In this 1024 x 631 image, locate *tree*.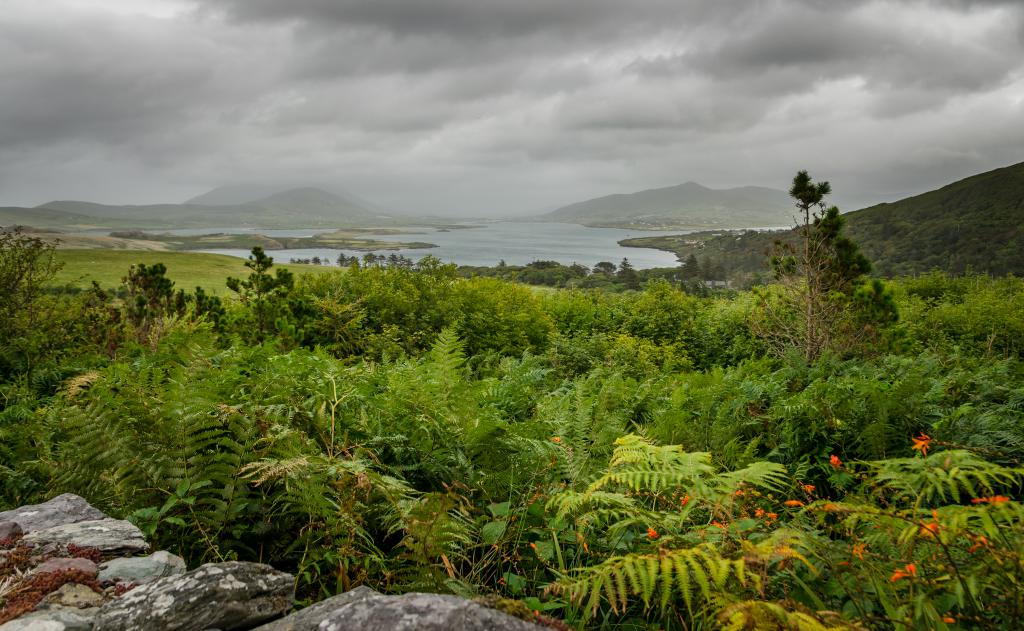
Bounding box: BBox(0, 218, 76, 381).
